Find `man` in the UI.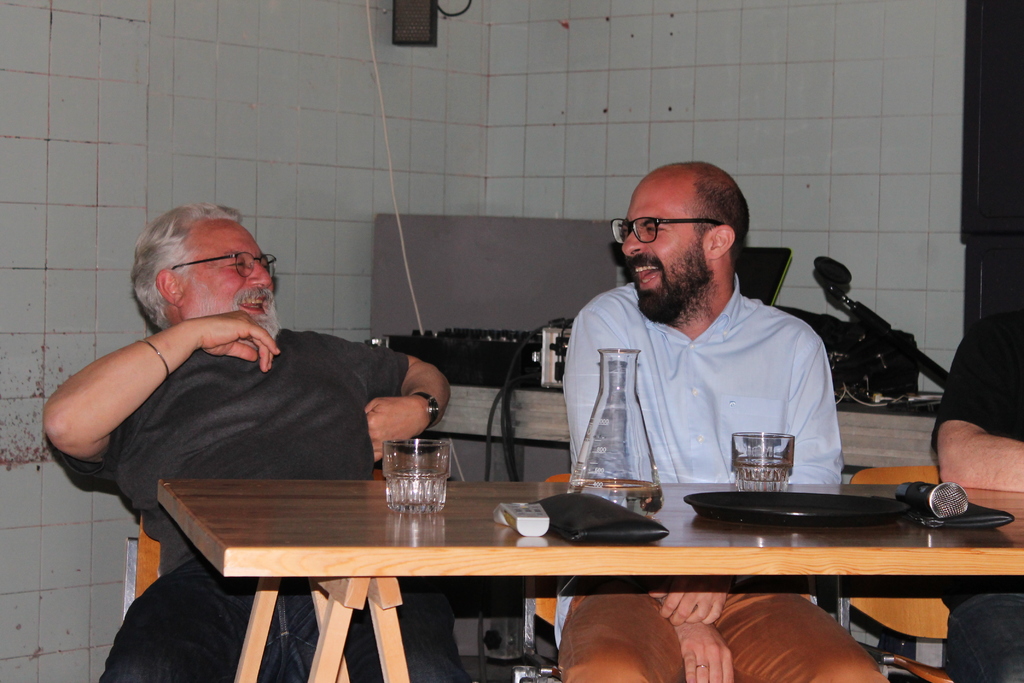
UI element at l=552, t=161, r=888, b=682.
